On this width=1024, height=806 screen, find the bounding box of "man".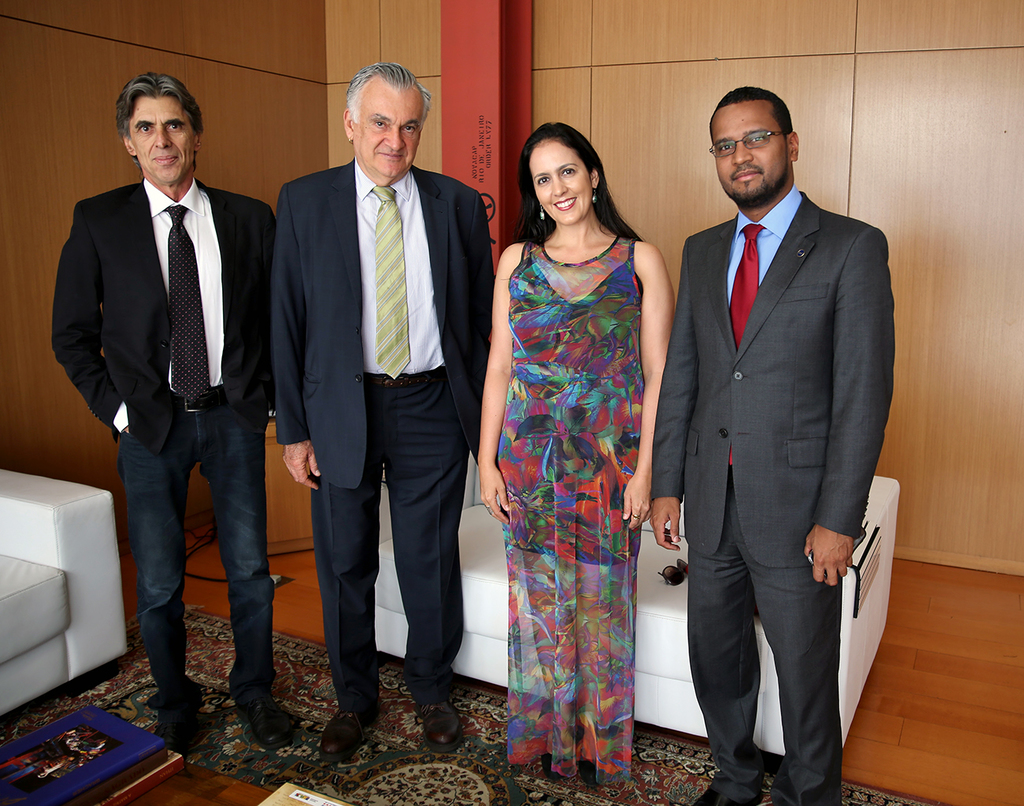
Bounding box: {"x1": 44, "y1": 75, "x2": 283, "y2": 766}.
